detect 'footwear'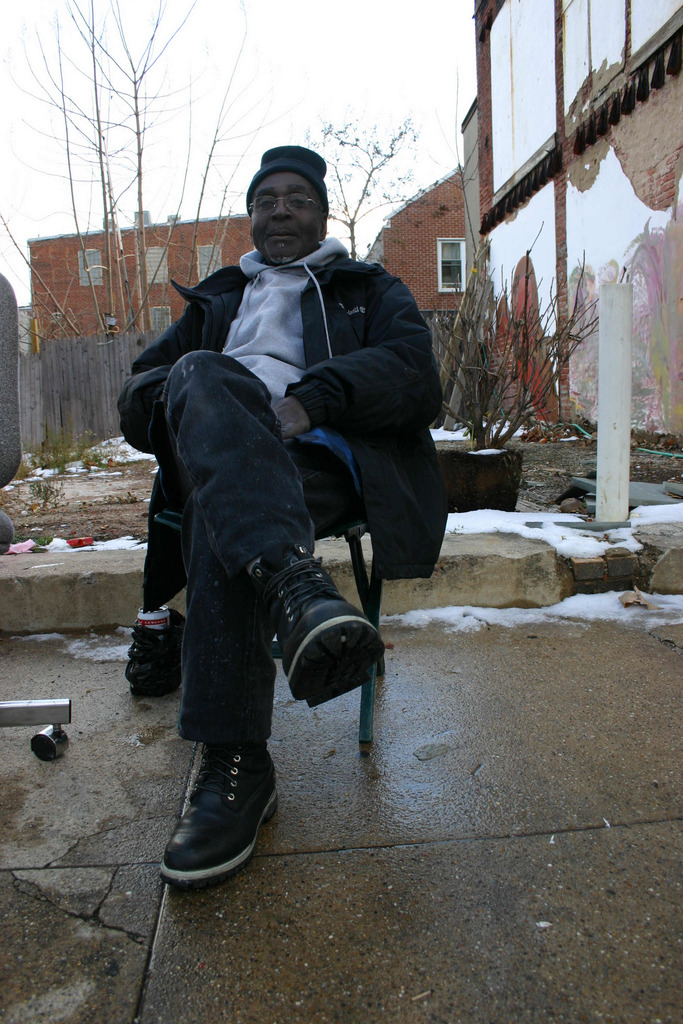
BBox(148, 739, 283, 893)
